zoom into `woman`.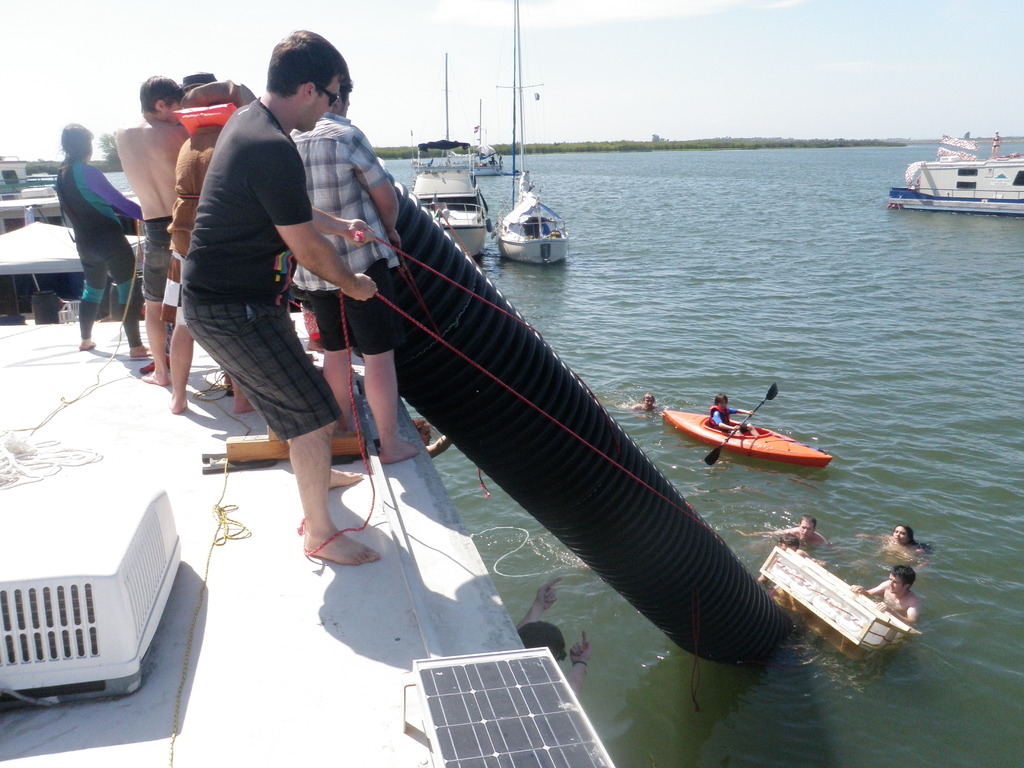
Zoom target: Rect(865, 525, 928, 568).
